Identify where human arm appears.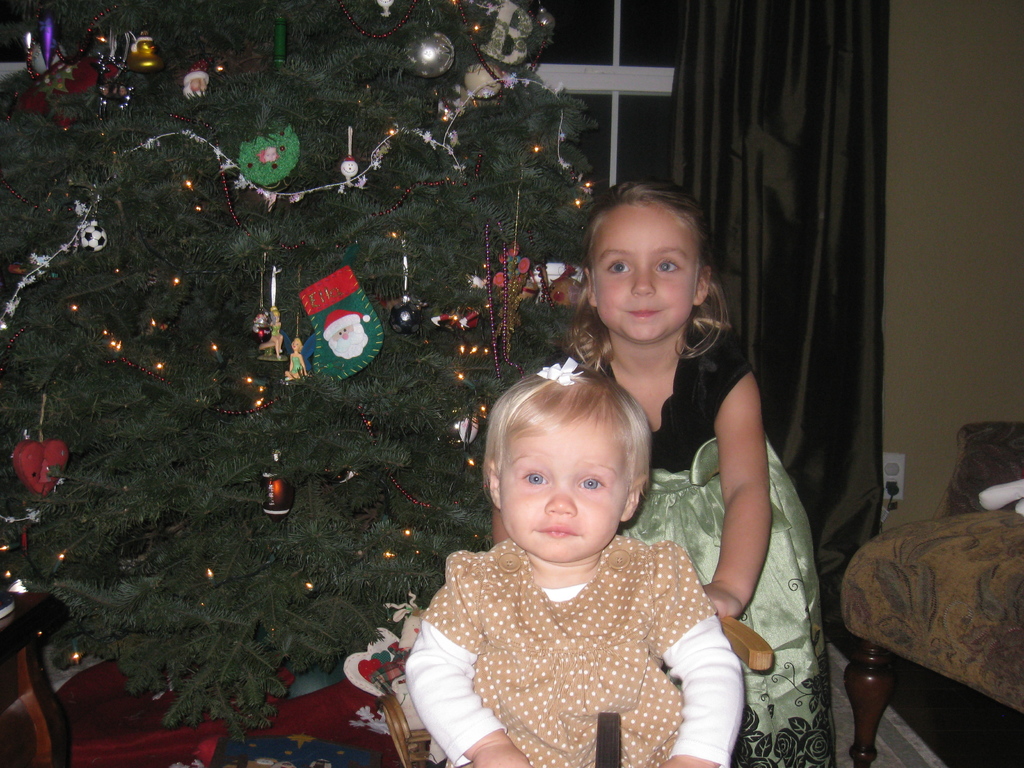
Appears at 670 374 804 669.
